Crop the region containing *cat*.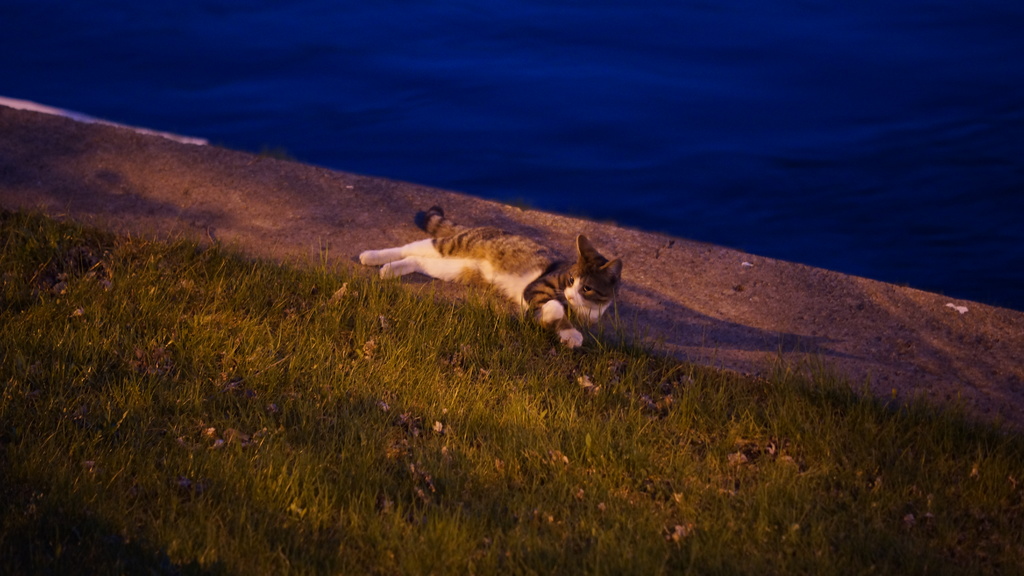
Crop region: 360, 208, 625, 358.
